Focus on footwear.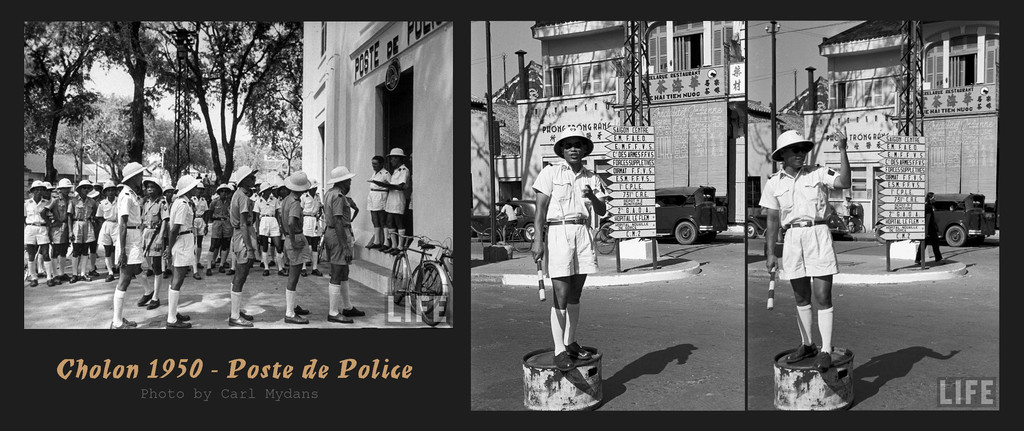
Focused at box(311, 267, 323, 278).
